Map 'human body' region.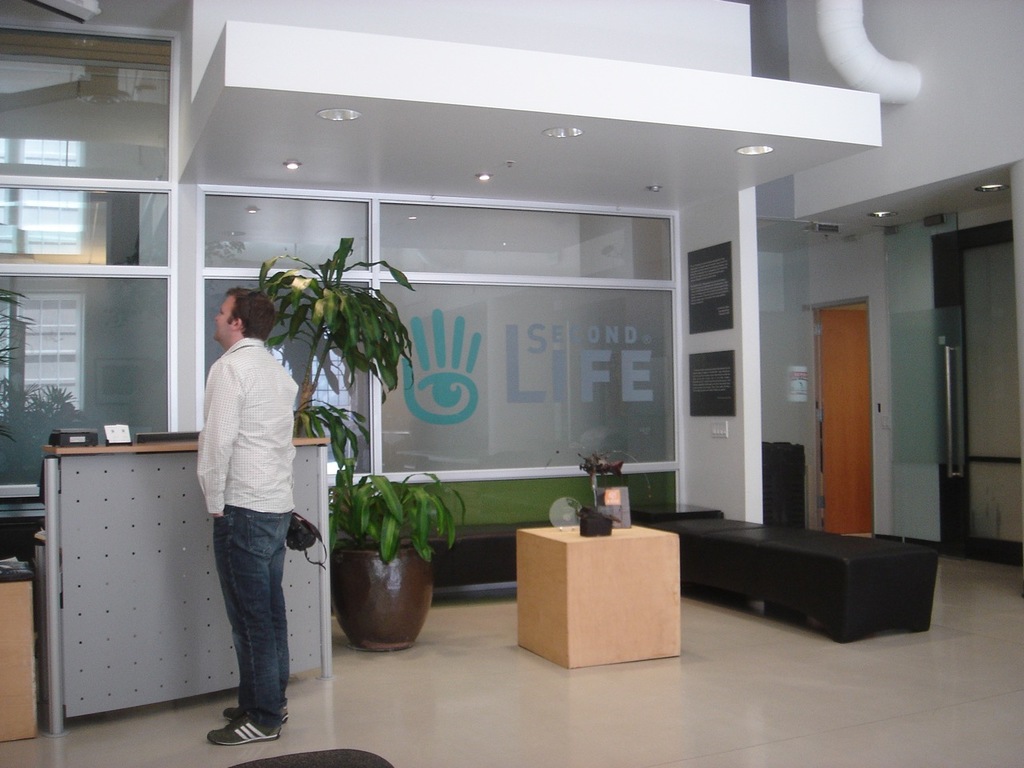
Mapped to BBox(187, 285, 310, 744).
